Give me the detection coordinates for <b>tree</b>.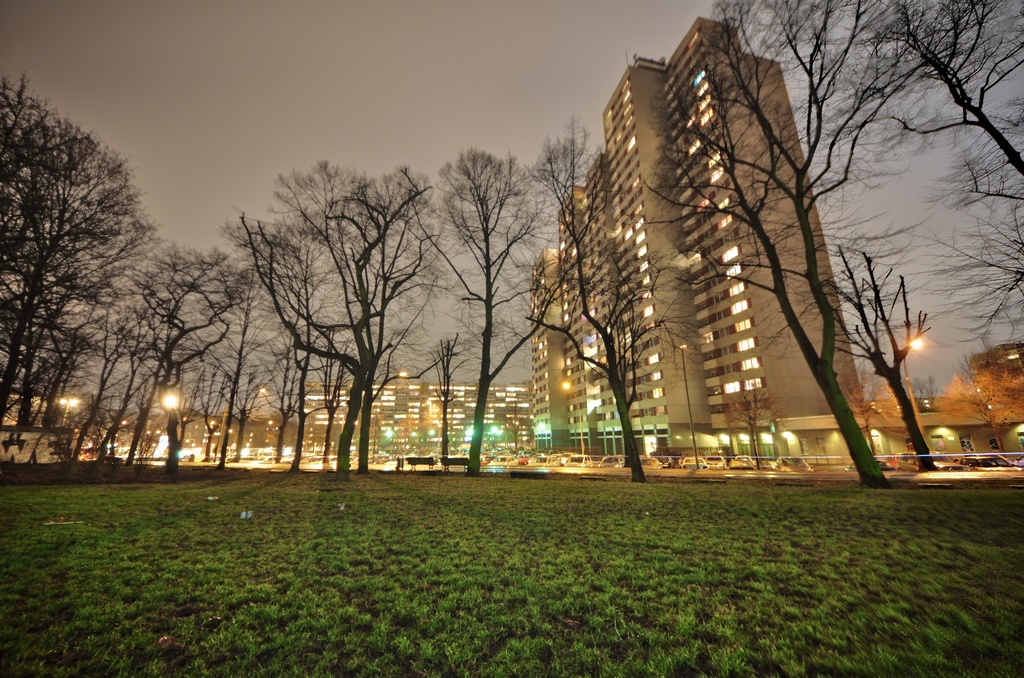
l=18, t=248, r=115, b=480.
